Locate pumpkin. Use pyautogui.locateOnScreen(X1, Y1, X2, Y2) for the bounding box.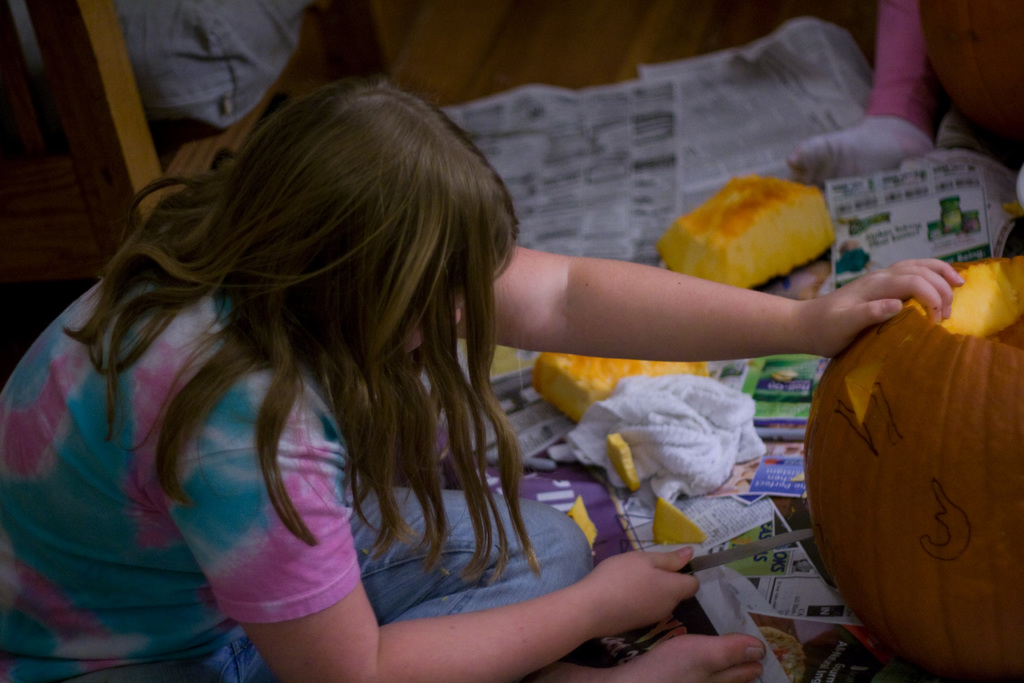
pyautogui.locateOnScreen(525, 349, 712, 422).
